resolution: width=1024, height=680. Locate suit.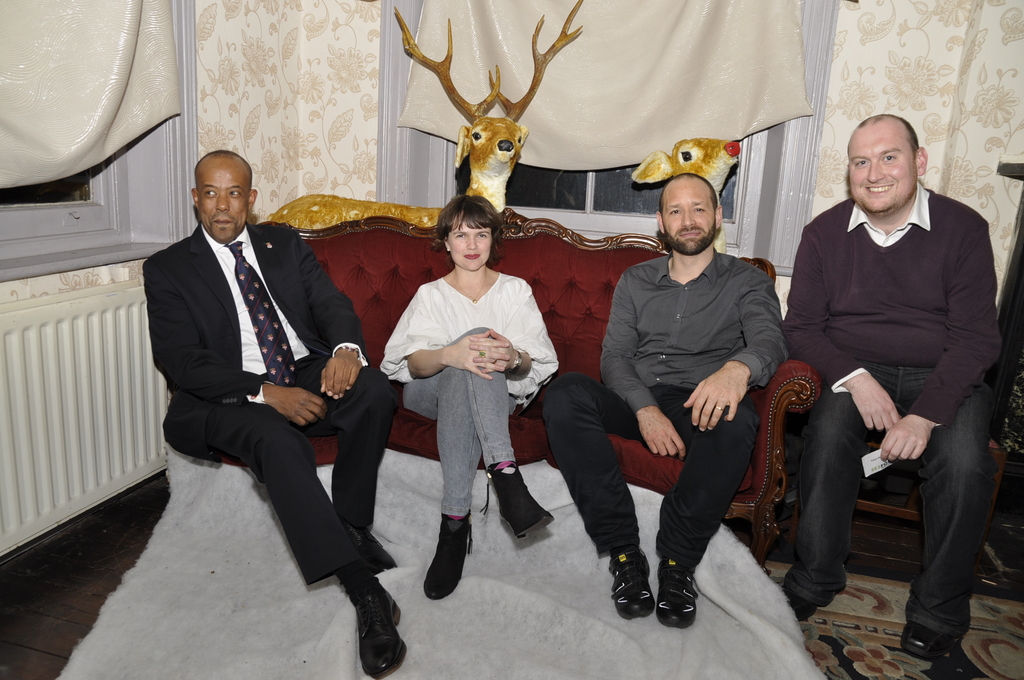
(left=137, top=147, right=374, bottom=627).
